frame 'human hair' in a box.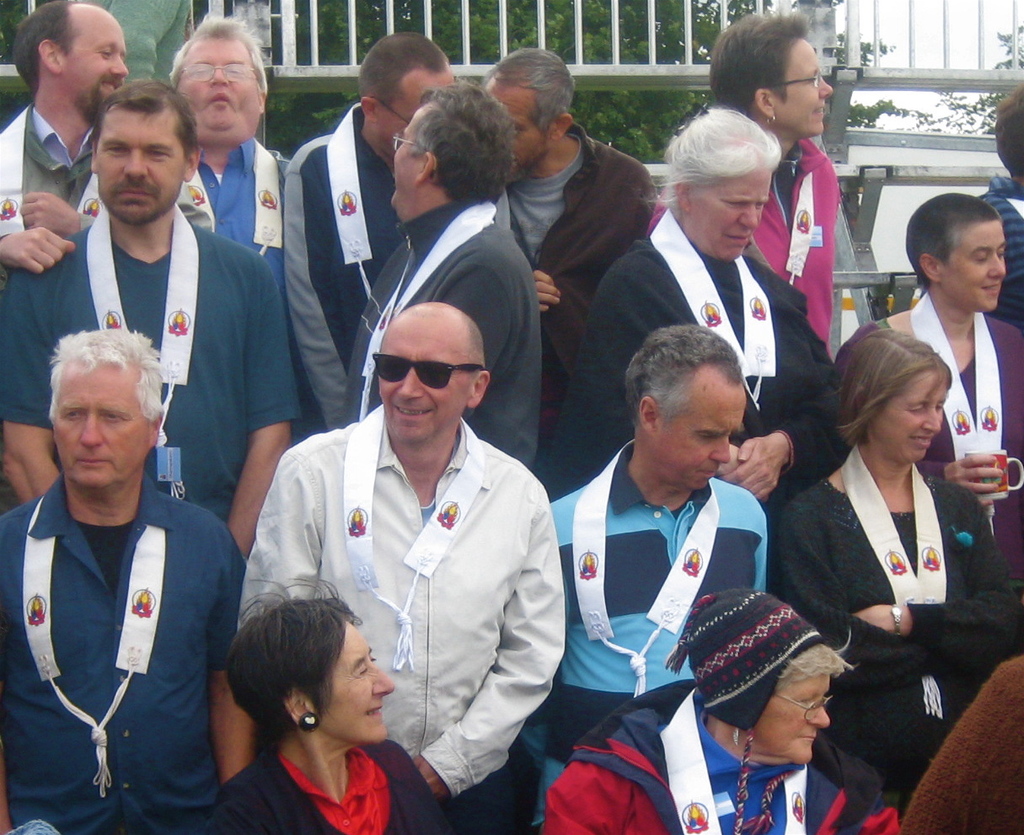
51/327/164/417.
